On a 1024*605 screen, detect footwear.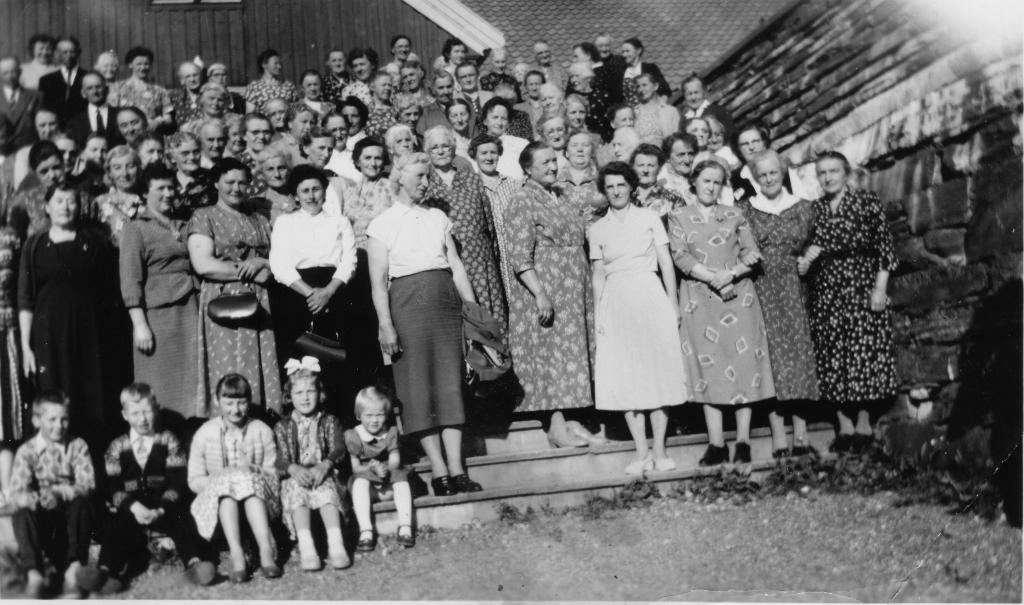
{"x1": 447, "y1": 476, "x2": 479, "y2": 491}.
